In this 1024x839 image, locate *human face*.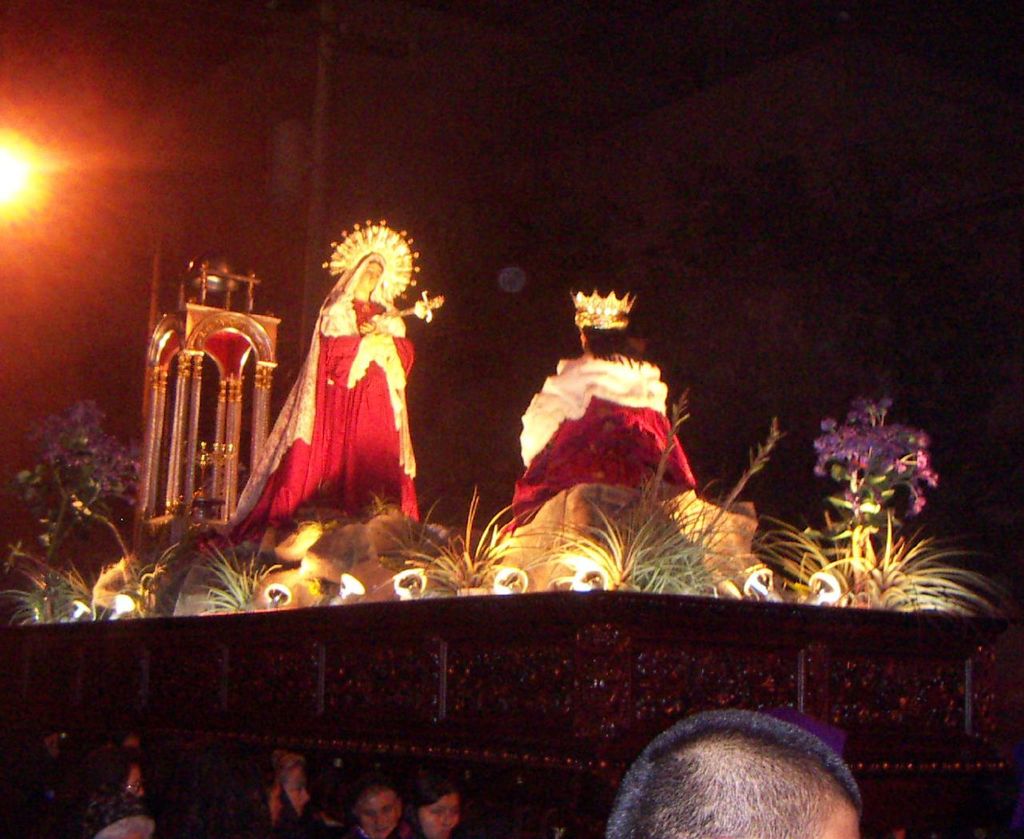
Bounding box: pyautogui.locateOnScreen(270, 785, 281, 822).
